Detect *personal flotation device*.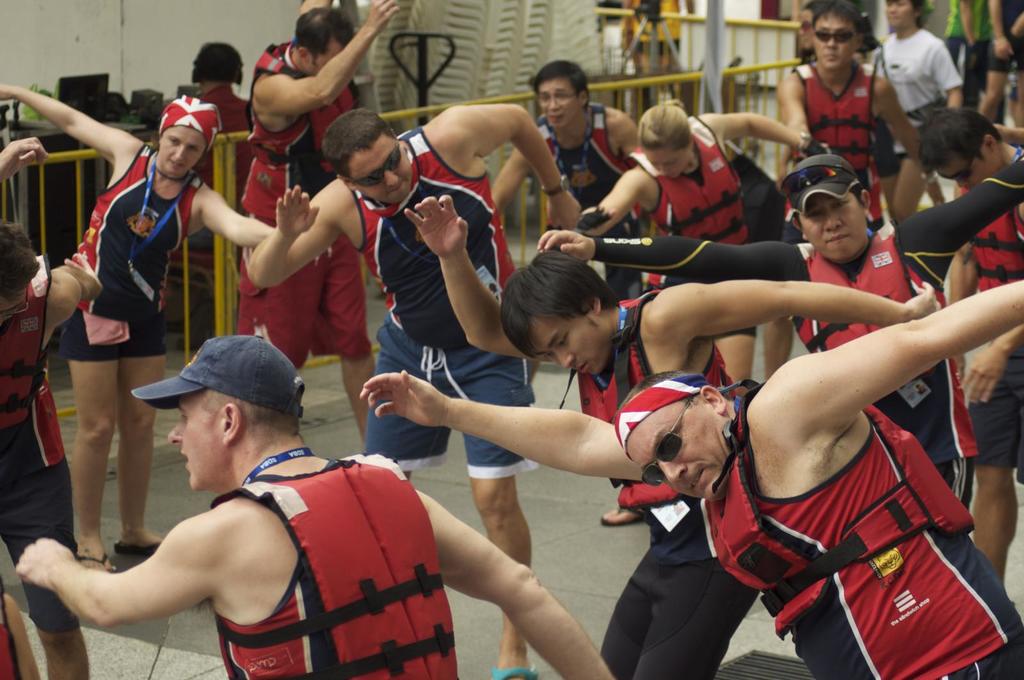
Detected at {"x1": 698, "y1": 382, "x2": 980, "y2": 632}.
